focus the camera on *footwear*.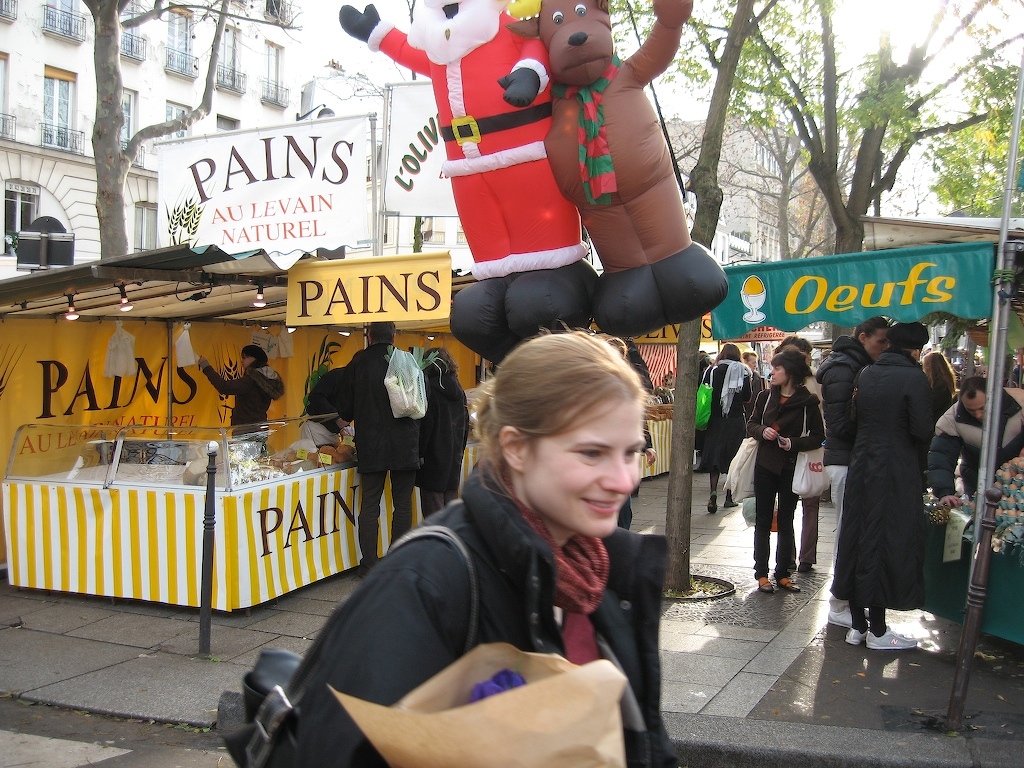
Focus region: region(842, 629, 865, 647).
